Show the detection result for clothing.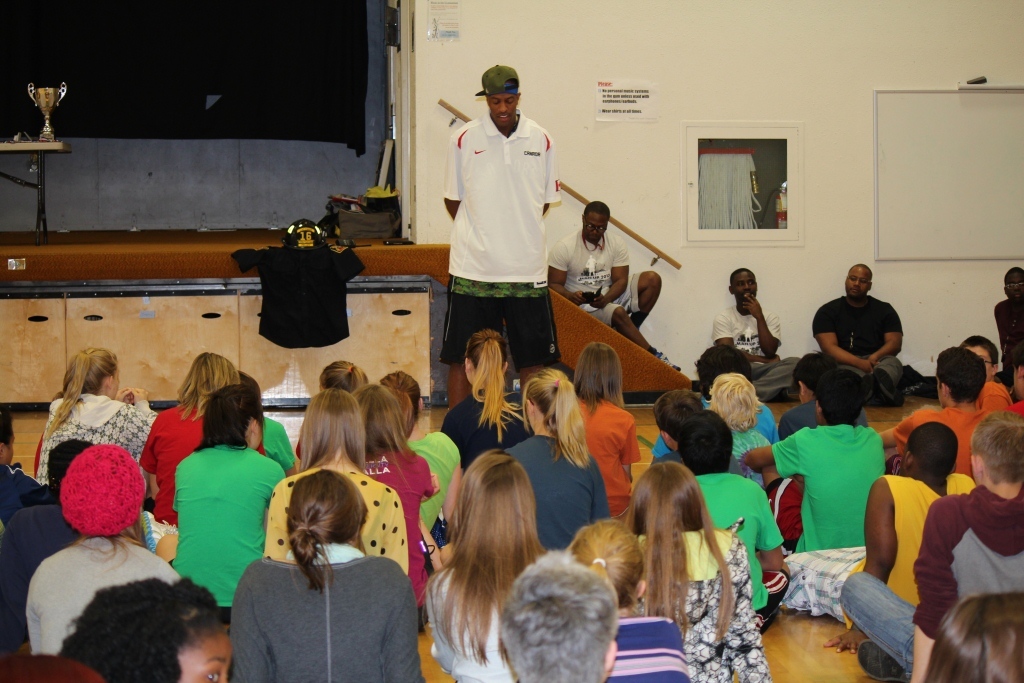
[left=811, top=296, right=912, bottom=402].
